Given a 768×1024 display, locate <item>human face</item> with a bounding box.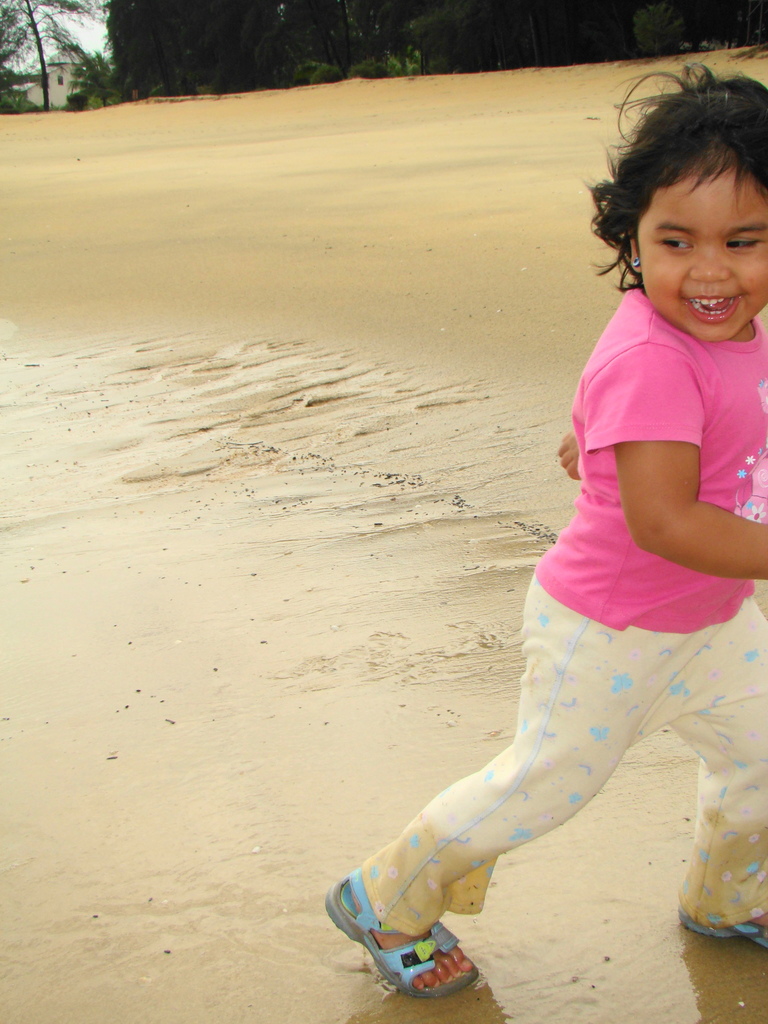
Located: bbox=(632, 162, 767, 337).
